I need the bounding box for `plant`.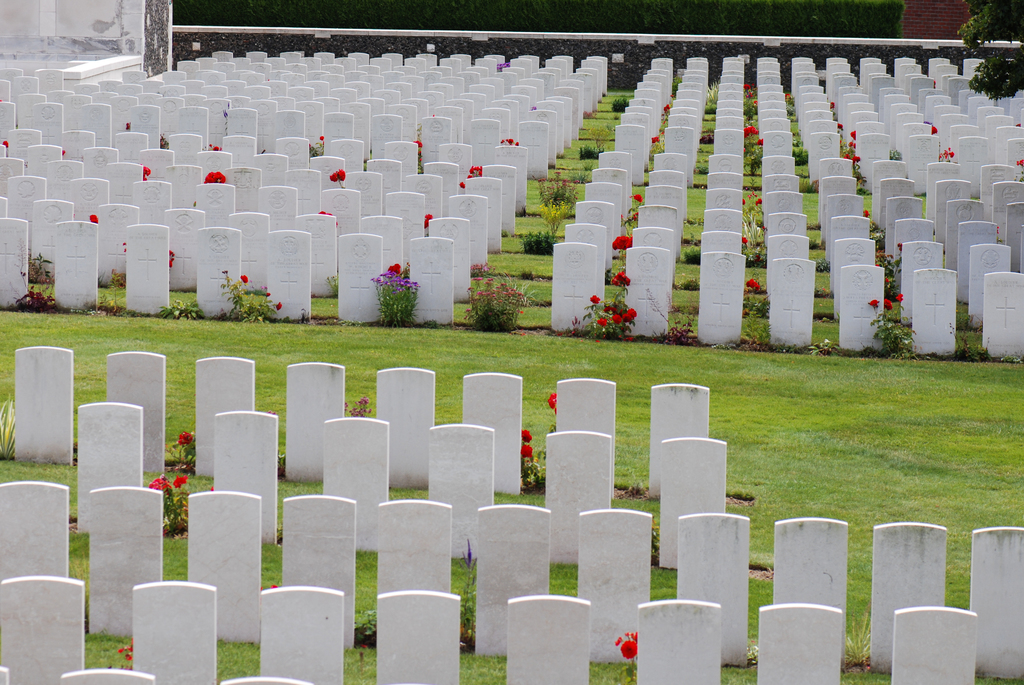
Here it is: x1=707 y1=101 x2=719 y2=117.
